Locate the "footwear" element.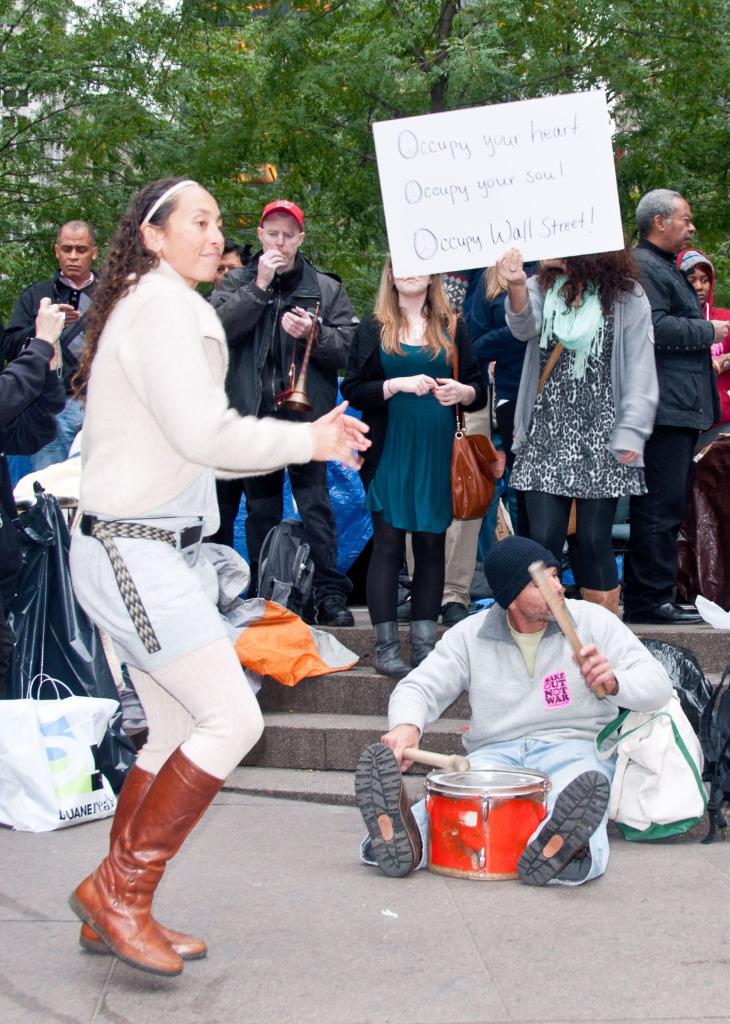
Element bbox: [321,600,359,626].
